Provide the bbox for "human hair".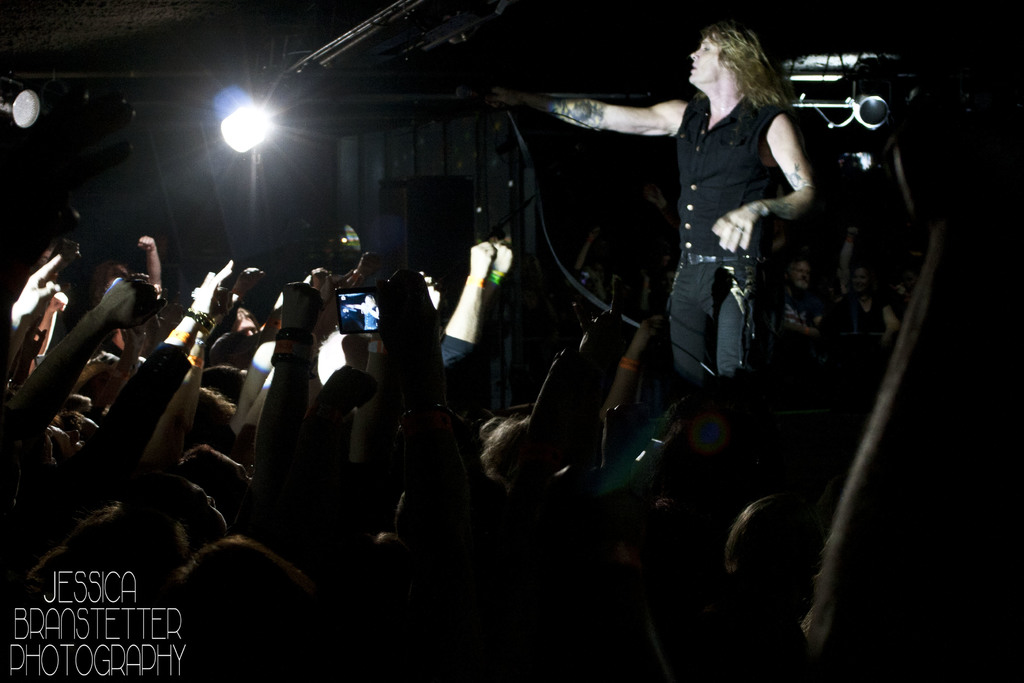
<box>173,534,307,629</box>.
